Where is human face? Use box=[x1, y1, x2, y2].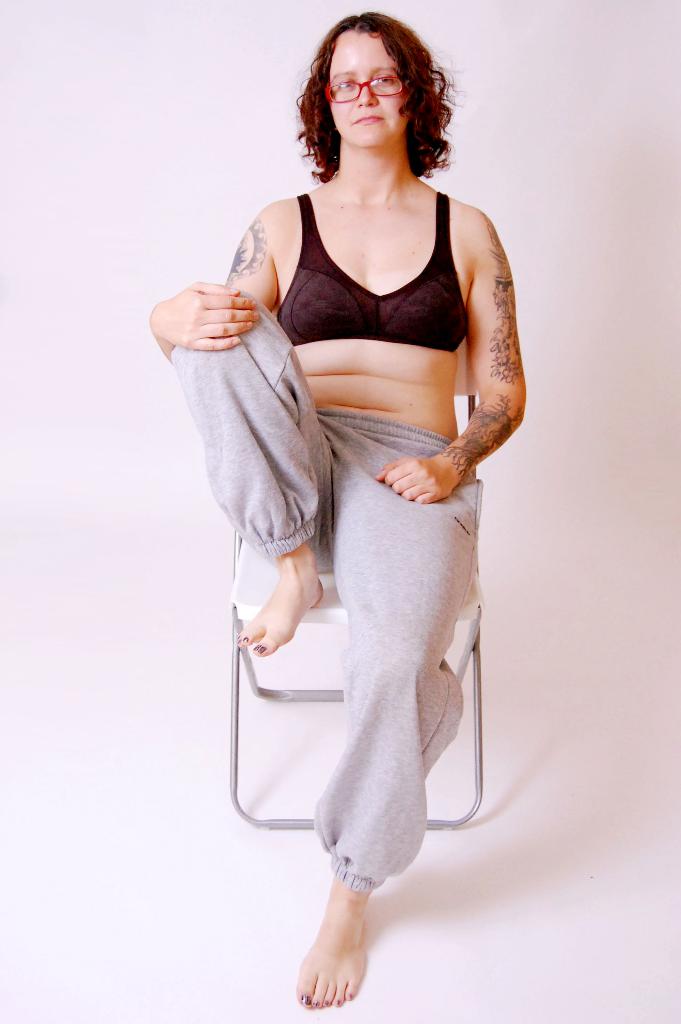
box=[325, 36, 406, 145].
